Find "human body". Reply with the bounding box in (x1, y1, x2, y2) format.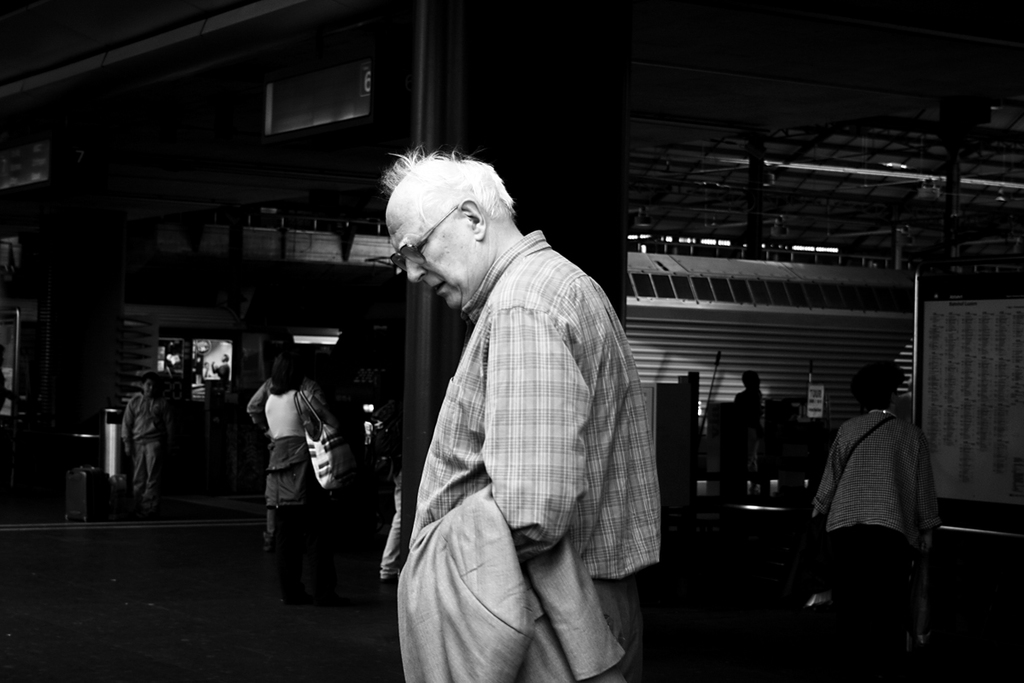
(375, 156, 674, 682).
